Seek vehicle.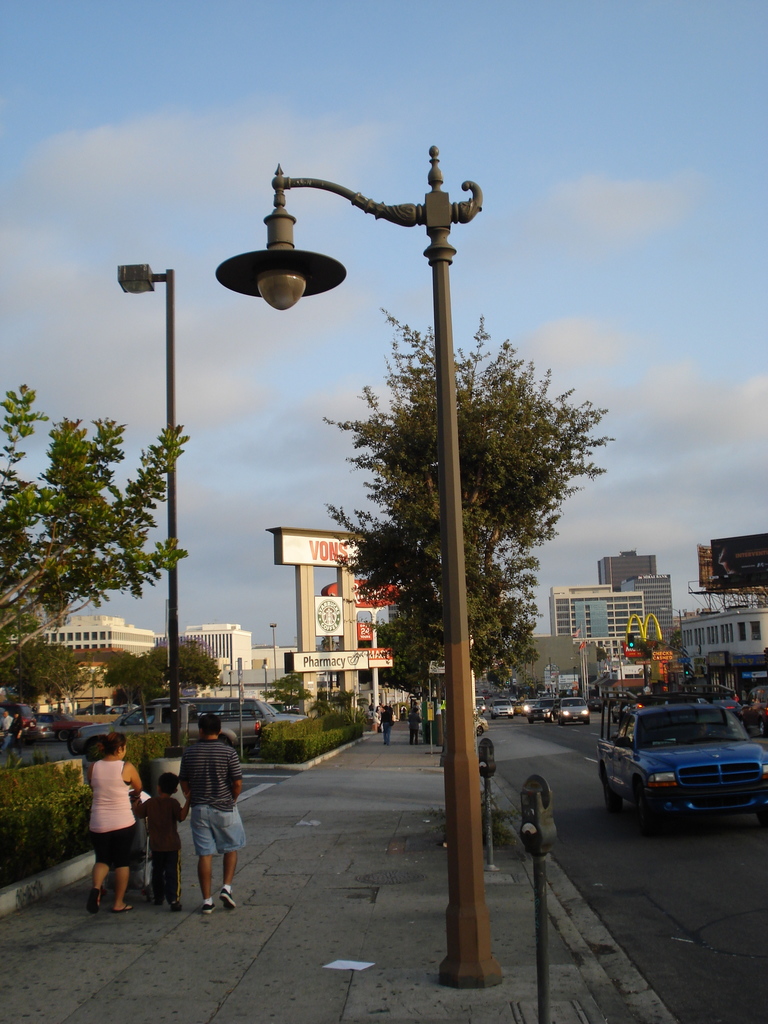
bbox=[484, 693, 515, 717].
